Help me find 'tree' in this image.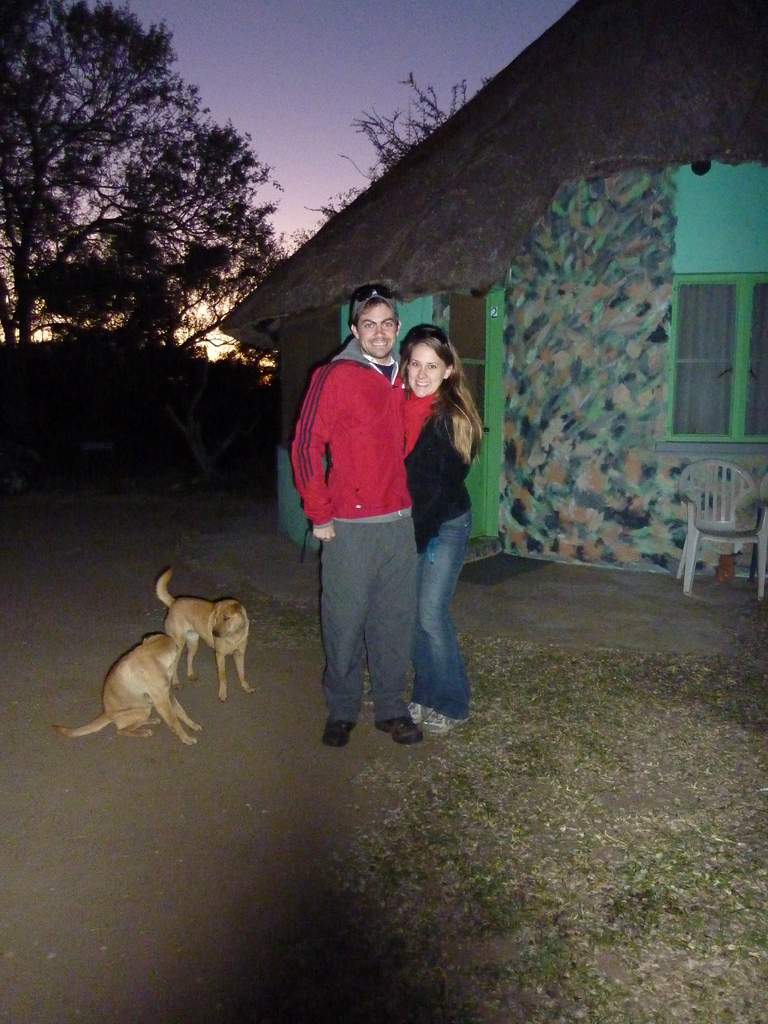
Found it: box(298, 65, 490, 223).
